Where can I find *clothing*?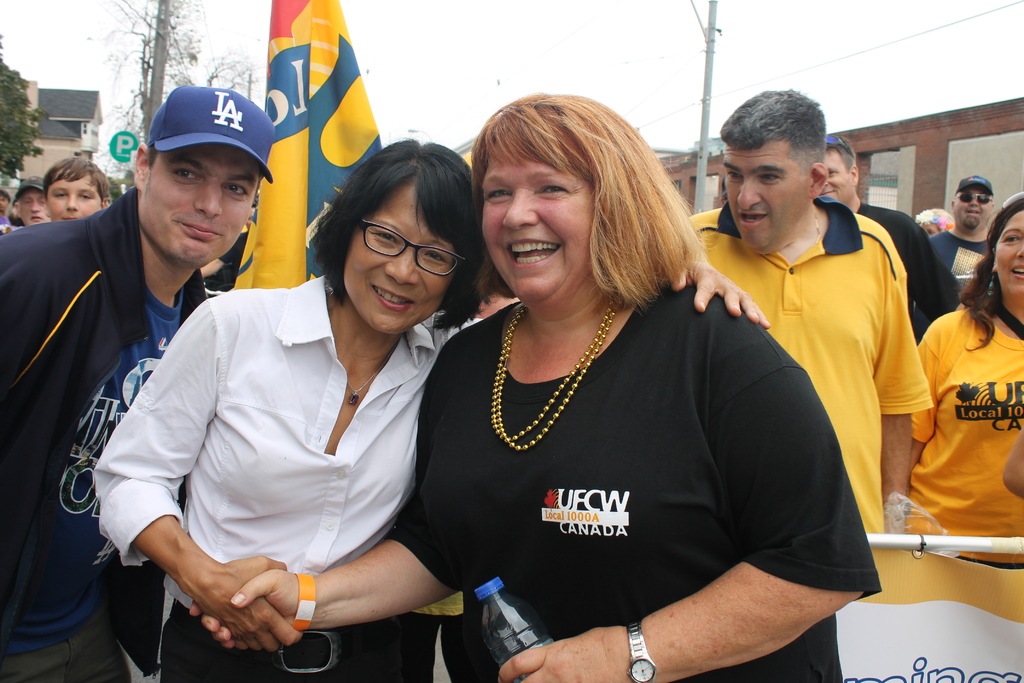
You can find it at crop(913, 268, 1020, 563).
